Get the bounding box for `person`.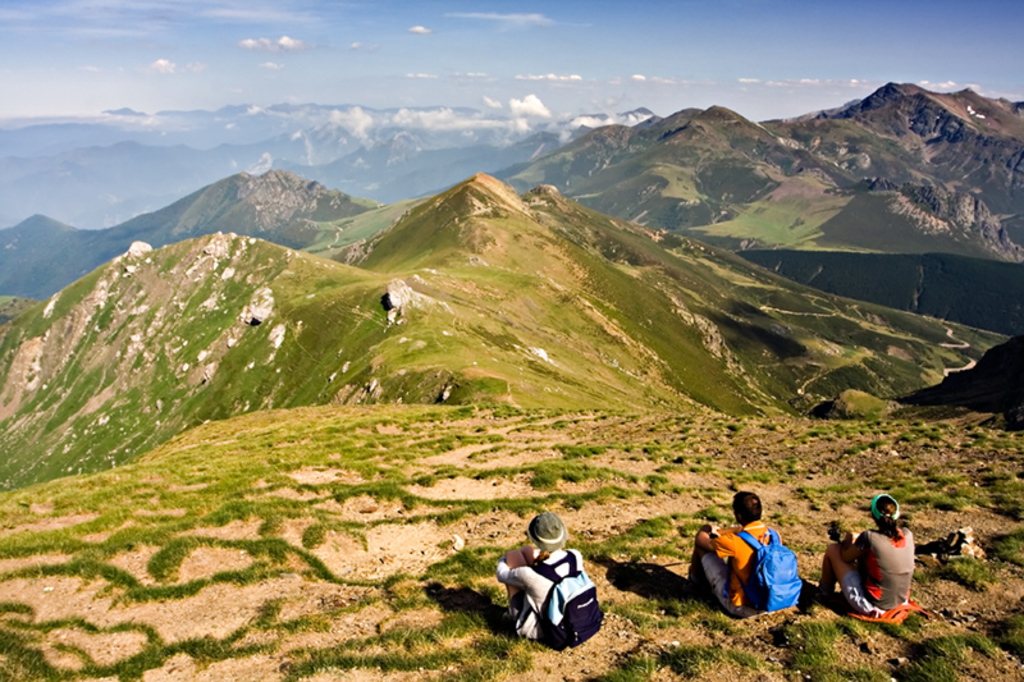
499, 516, 598, 638.
